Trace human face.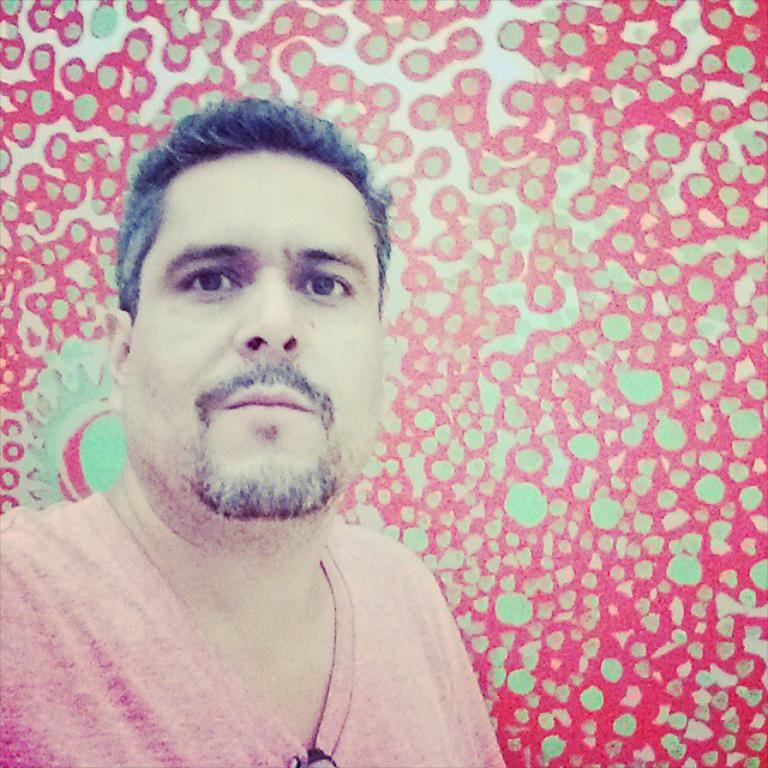
Traced to Rect(120, 149, 382, 520).
